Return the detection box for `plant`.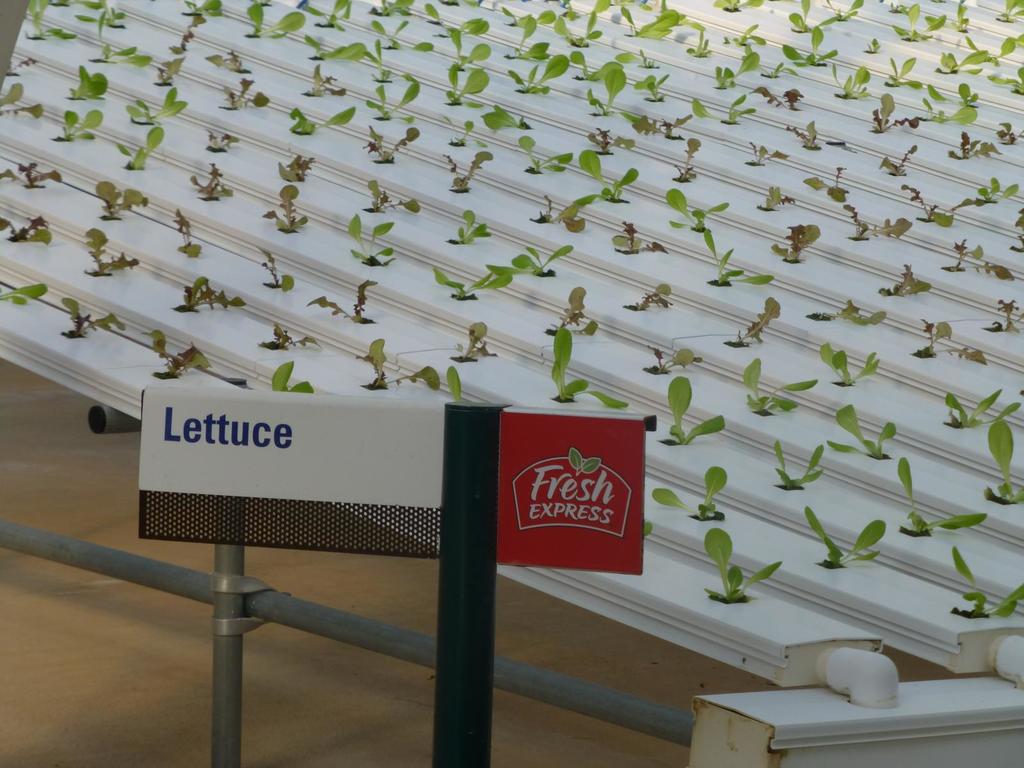
select_region(634, 281, 669, 308).
